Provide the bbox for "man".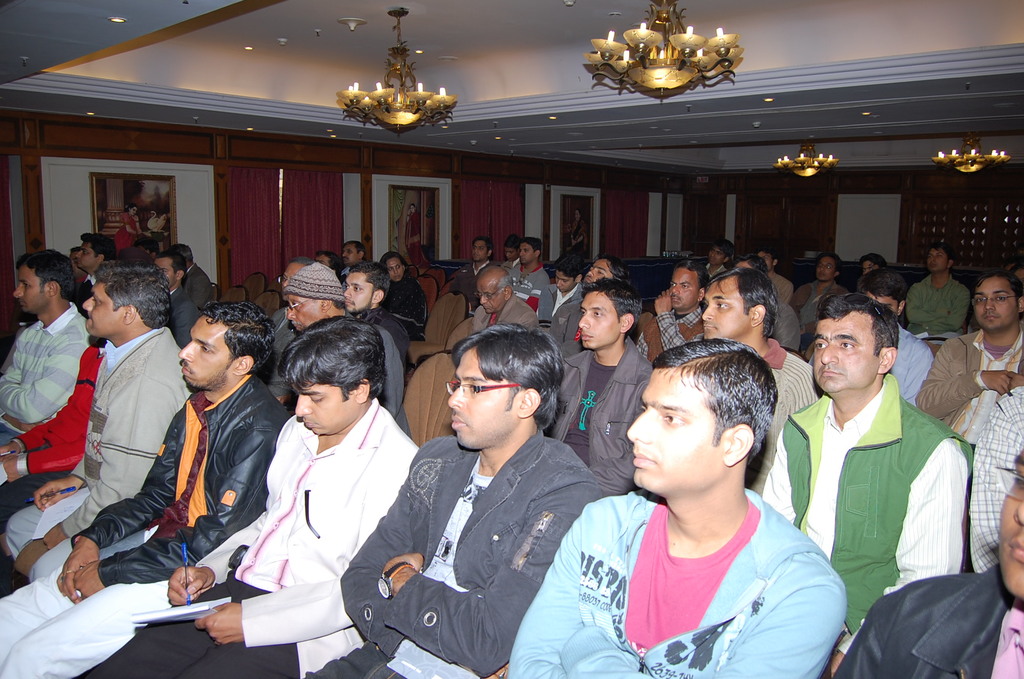
bbox=(856, 267, 936, 409).
